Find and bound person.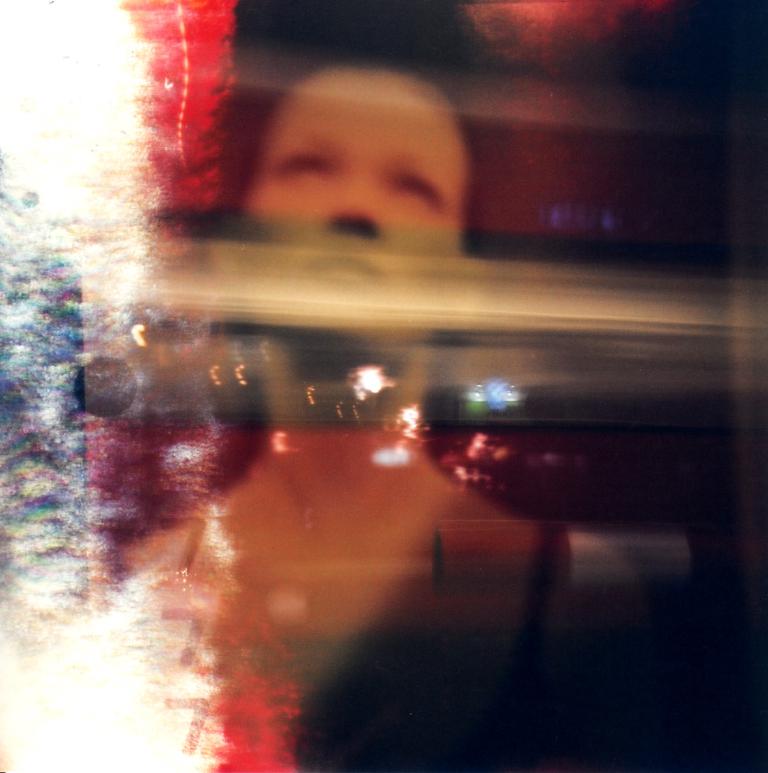
Bound: (left=110, top=0, right=670, bottom=772).
